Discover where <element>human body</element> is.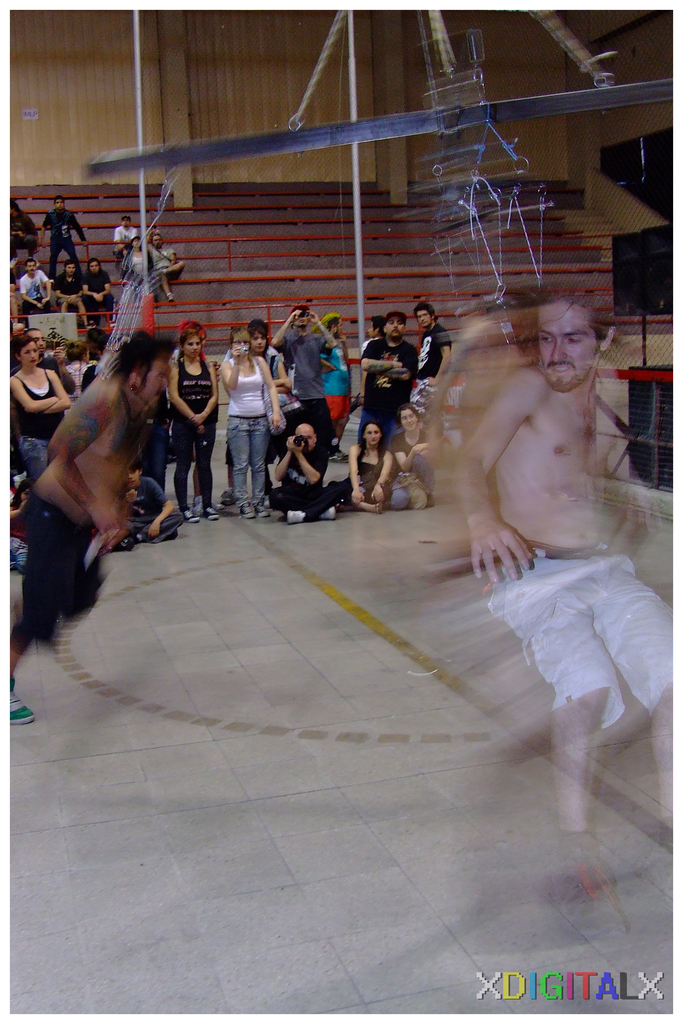
Discovered at 363,314,384,384.
